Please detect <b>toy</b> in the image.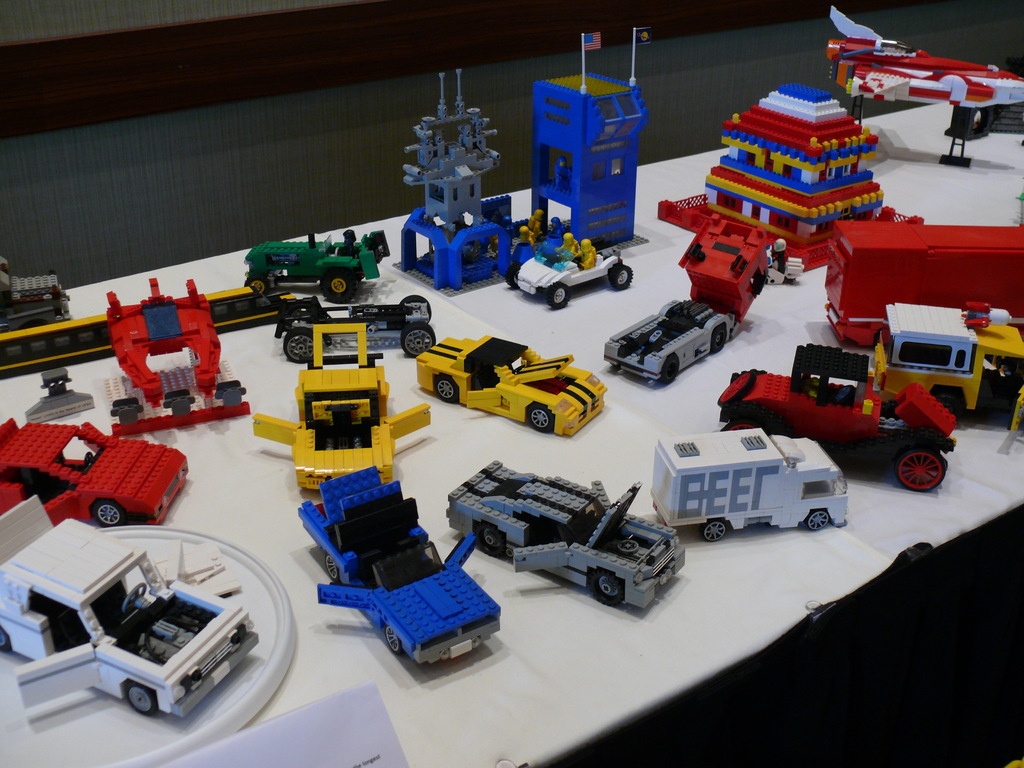
crop(250, 323, 432, 493).
